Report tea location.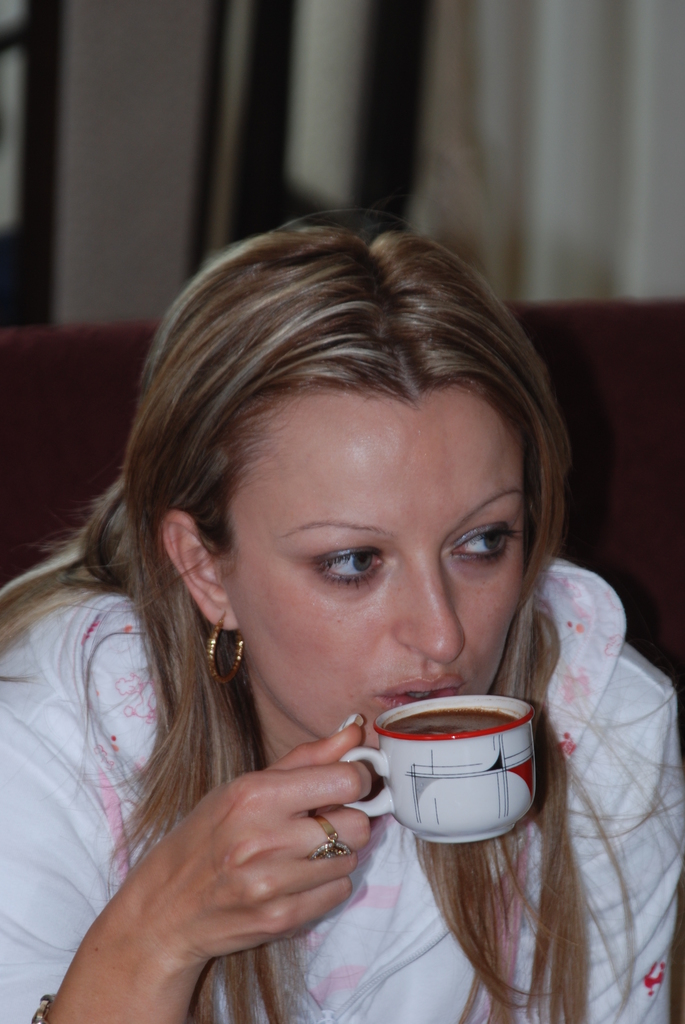
Report: 380, 708, 522, 734.
